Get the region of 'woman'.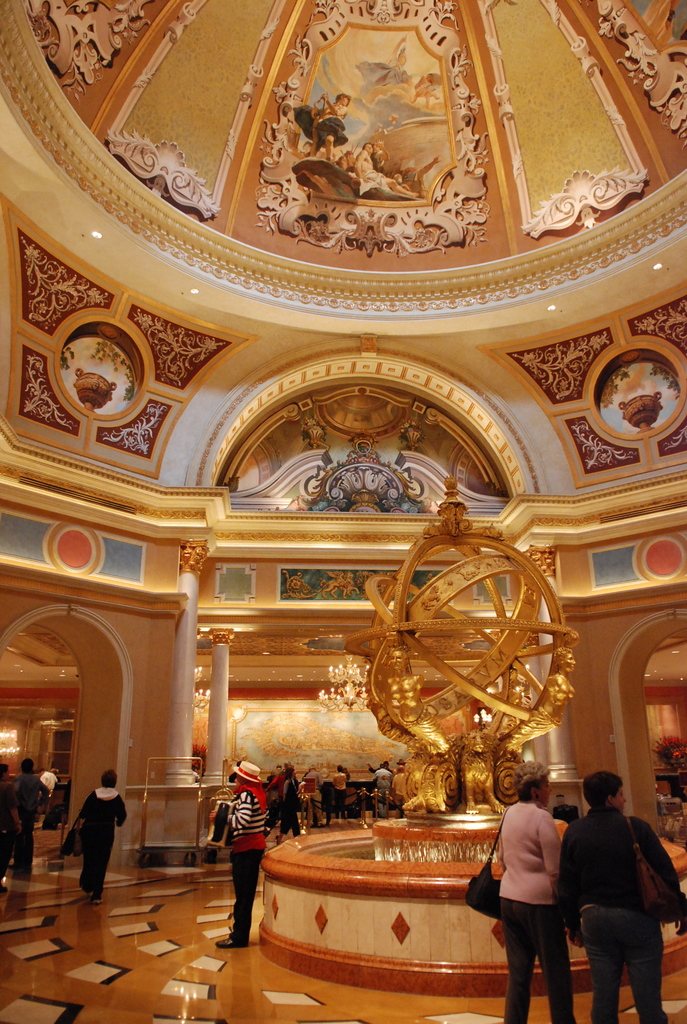
<bbox>213, 760, 267, 953</bbox>.
